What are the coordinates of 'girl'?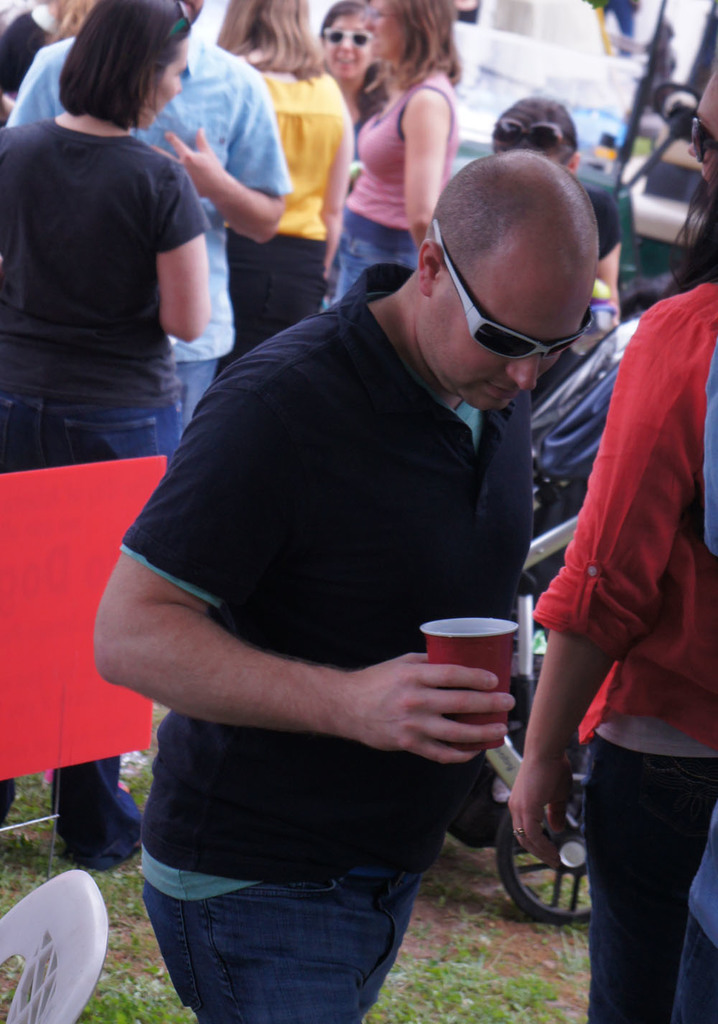
l=489, t=101, r=623, b=327.
